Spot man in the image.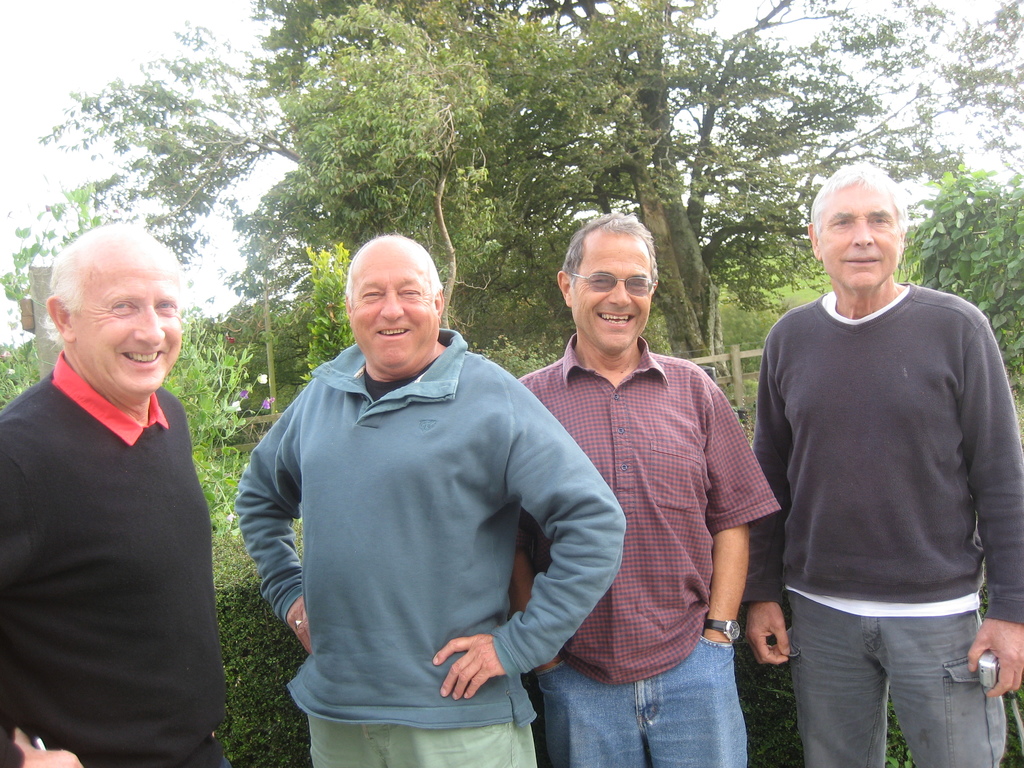
man found at left=0, top=220, right=227, bottom=767.
